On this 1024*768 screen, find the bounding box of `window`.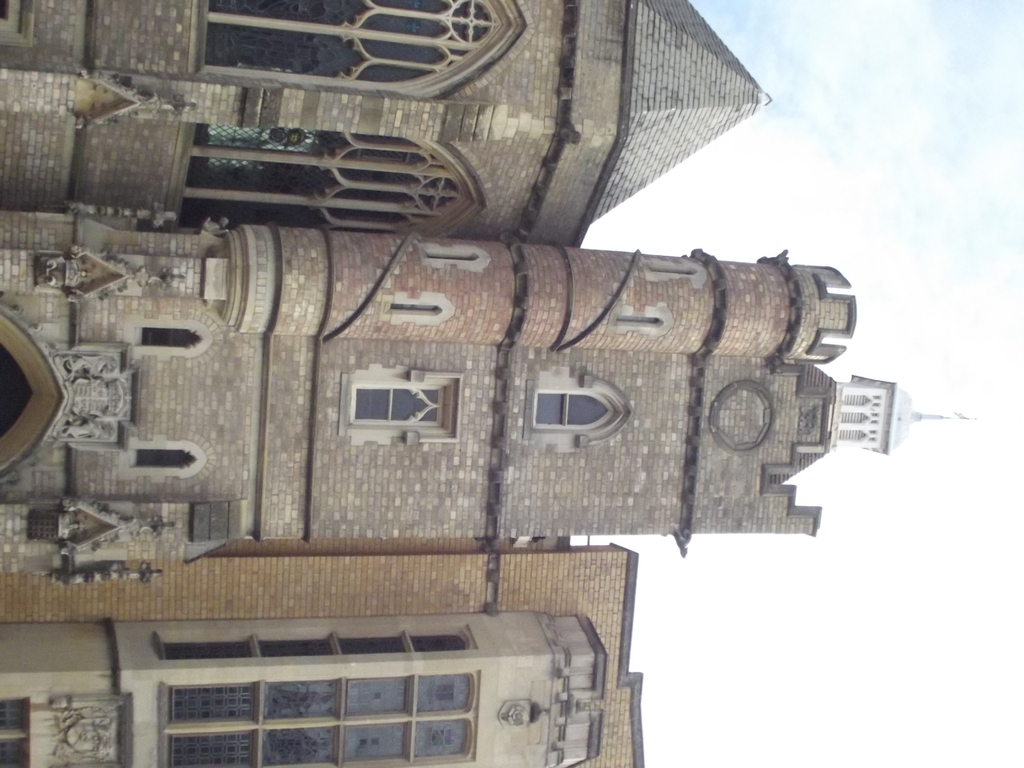
Bounding box: box(383, 284, 458, 330).
